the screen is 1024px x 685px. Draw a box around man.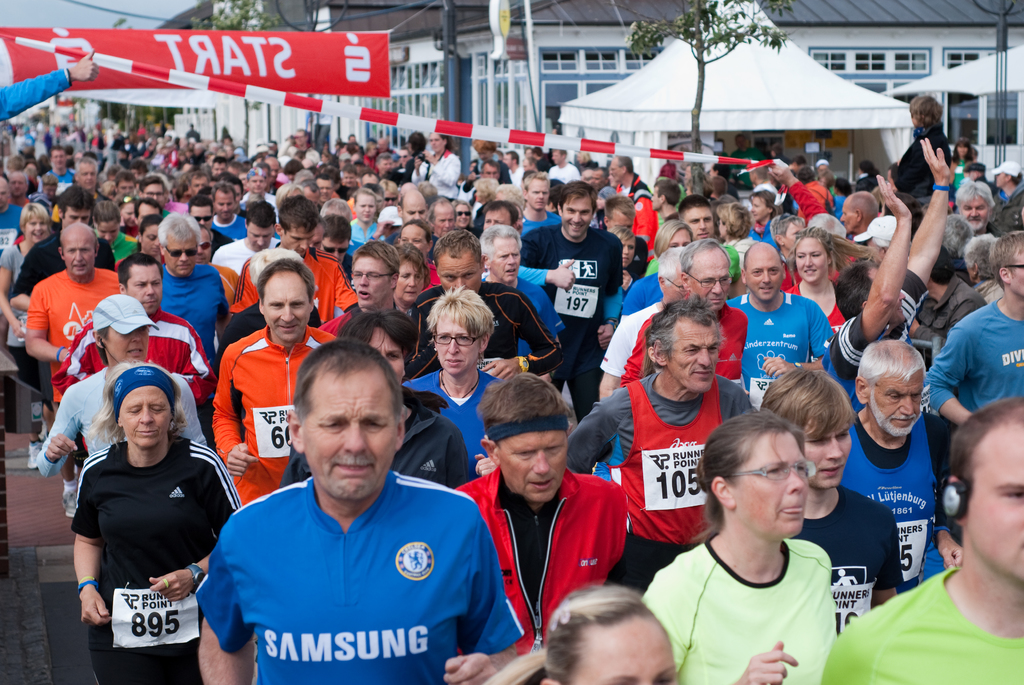
[479, 200, 518, 232].
